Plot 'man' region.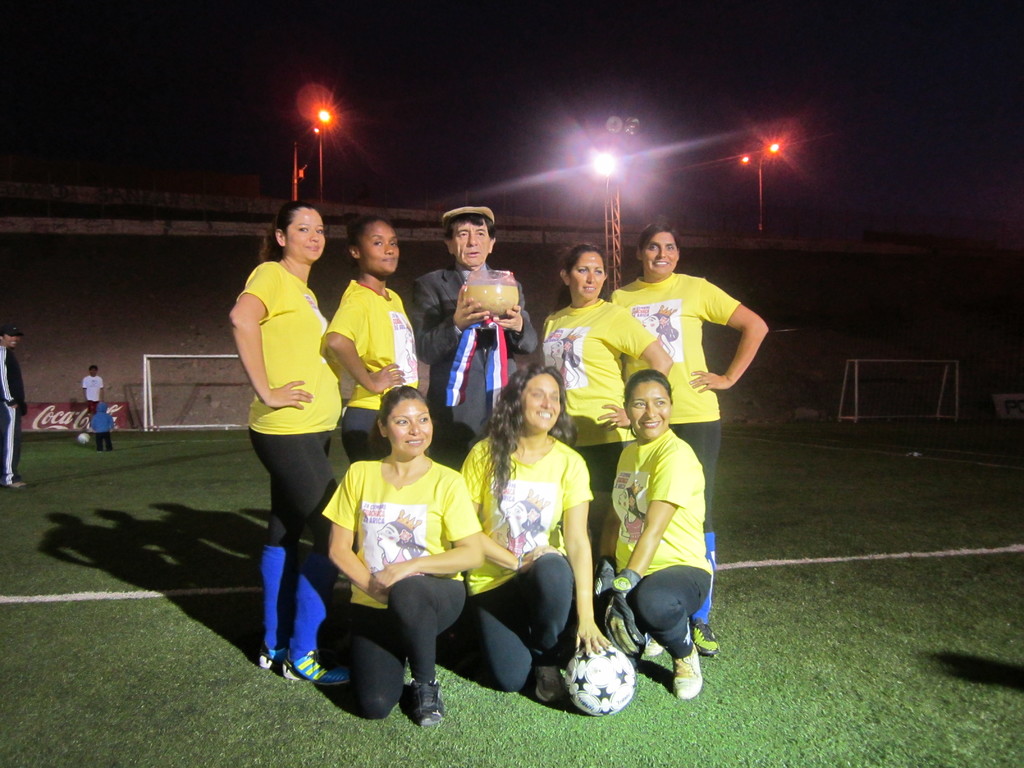
Plotted at Rect(82, 366, 107, 426).
